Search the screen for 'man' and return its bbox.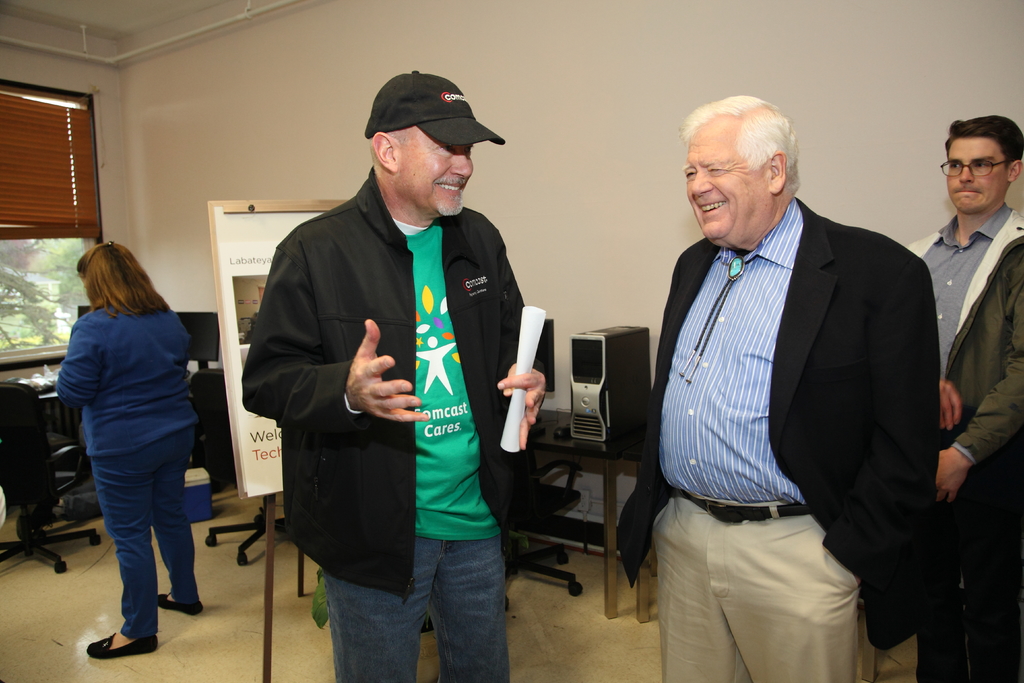
Found: x1=630, y1=83, x2=942, y2=682.
